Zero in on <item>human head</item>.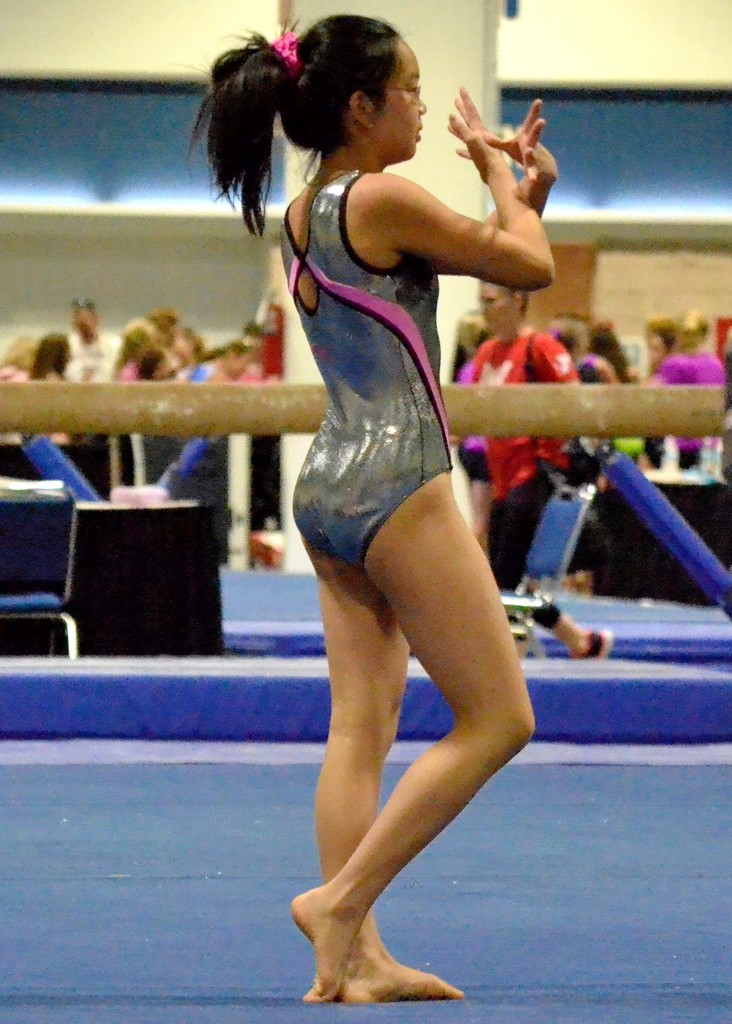
Zeroed in: [x1=277, y1=8, x2=441, y2=170].
